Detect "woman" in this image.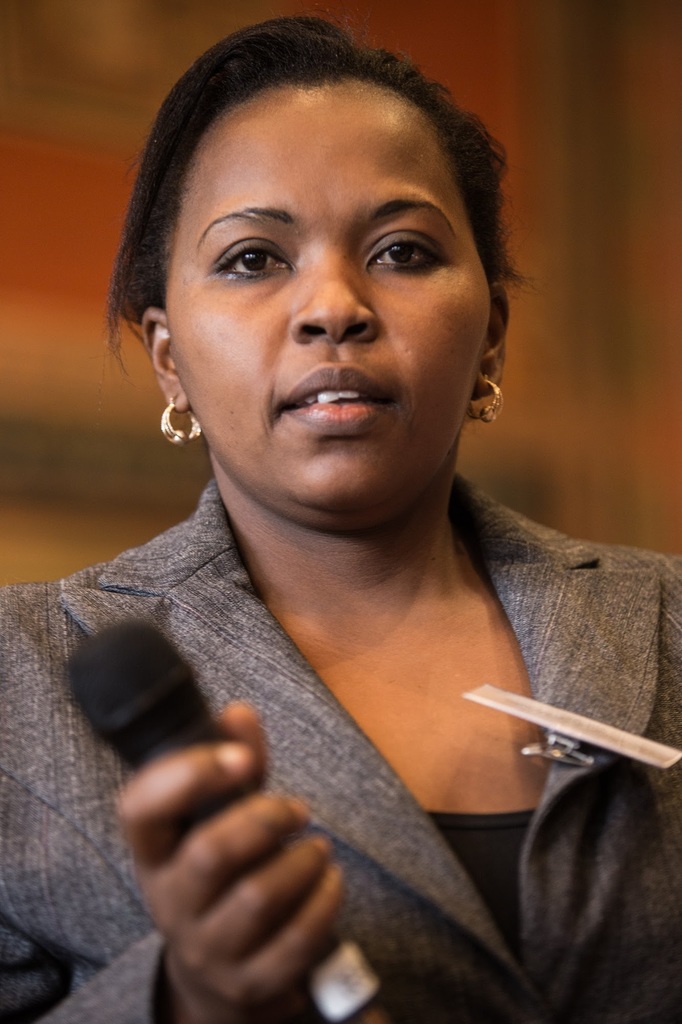
Detection: select_region(7, 9, 672, 964).
